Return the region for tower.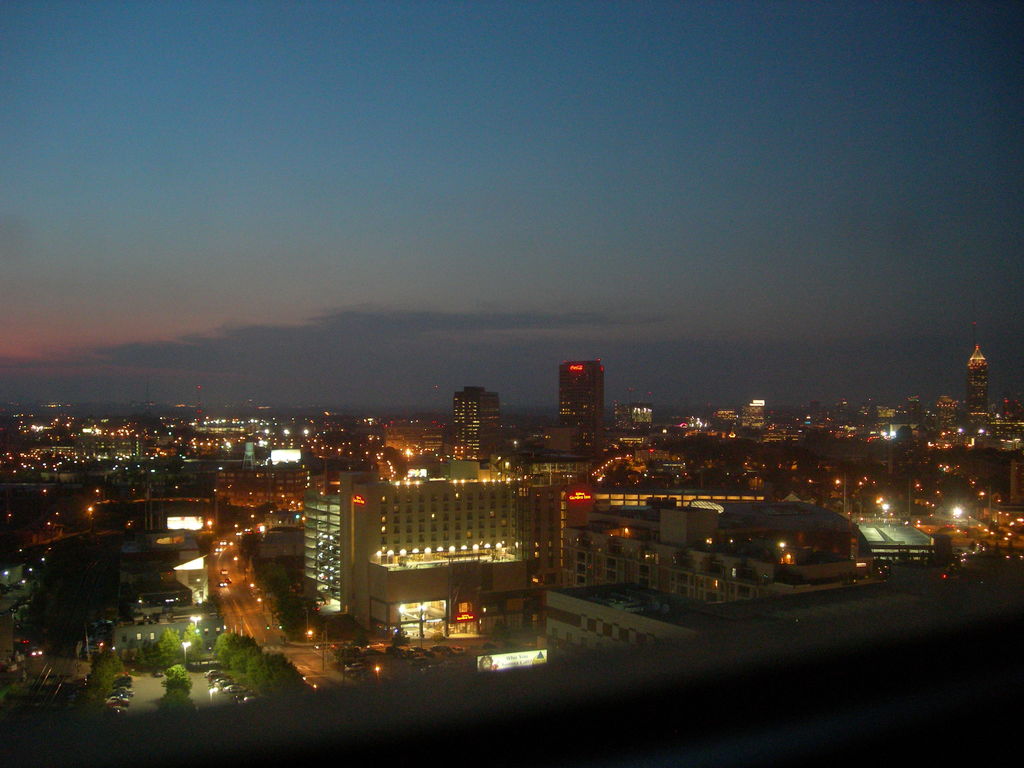
304, 488, 345, 595.
